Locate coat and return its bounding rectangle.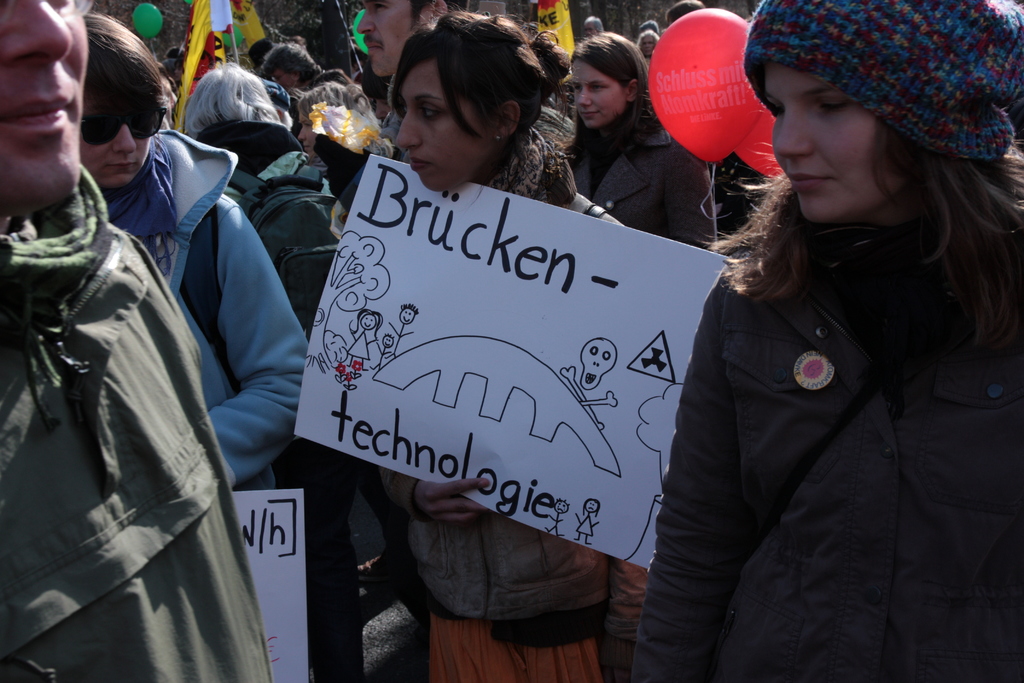
crop(566, 92, 731, 257).
